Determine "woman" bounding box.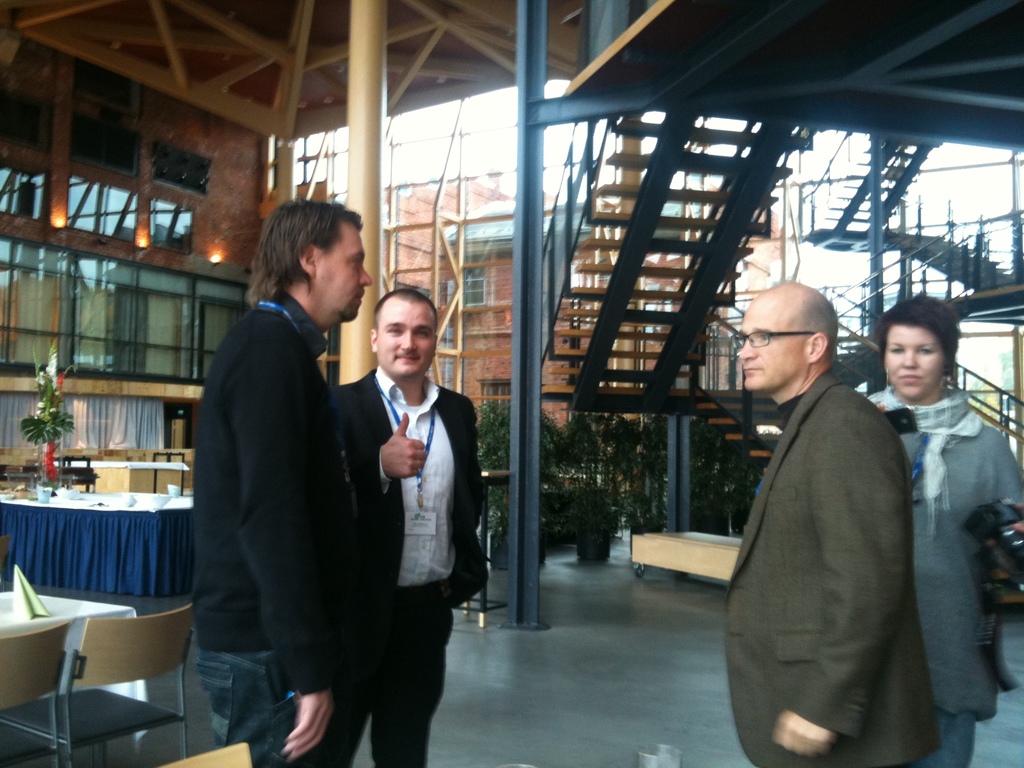
Determined: (869,282,1016,763).
